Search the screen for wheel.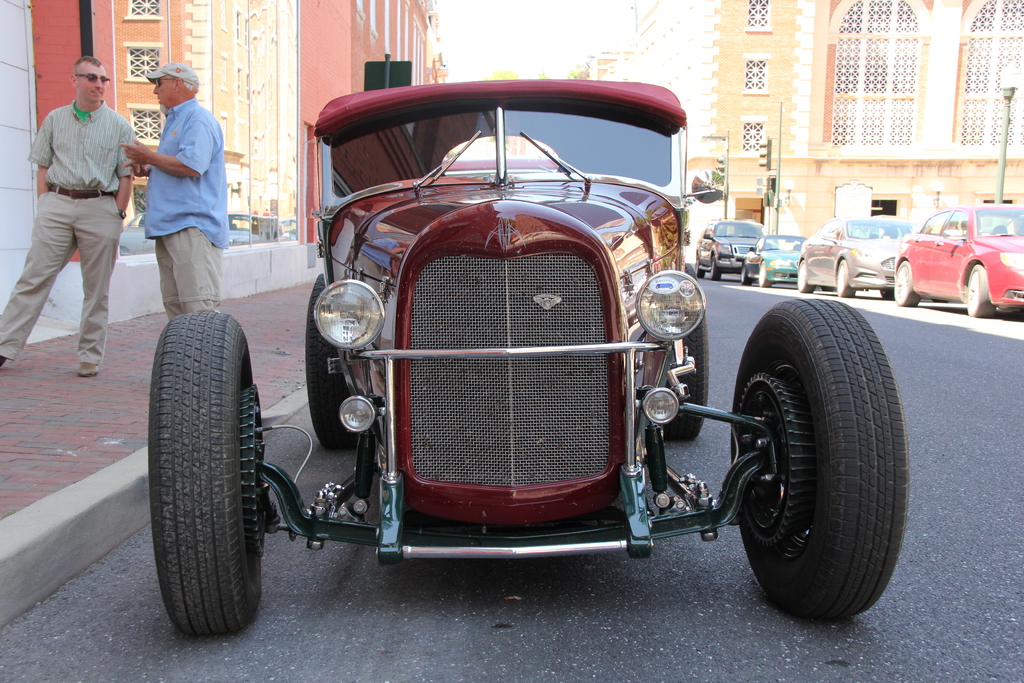
Found at [138, 317, 272, 638].
